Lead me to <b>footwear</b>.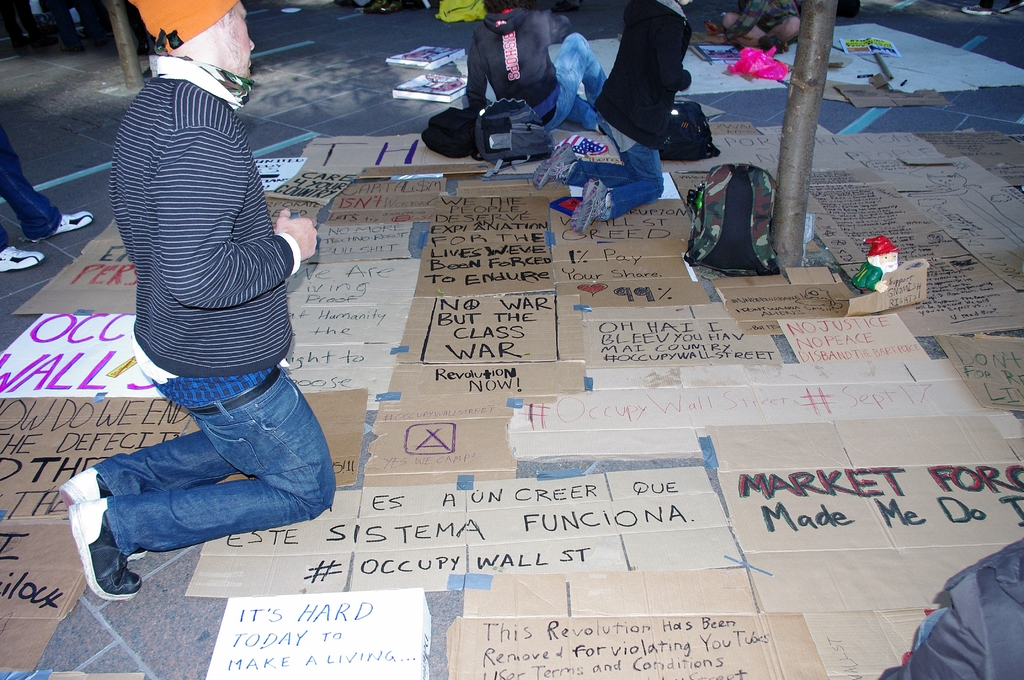
Lead to locate(0, 242, 47, 274).
